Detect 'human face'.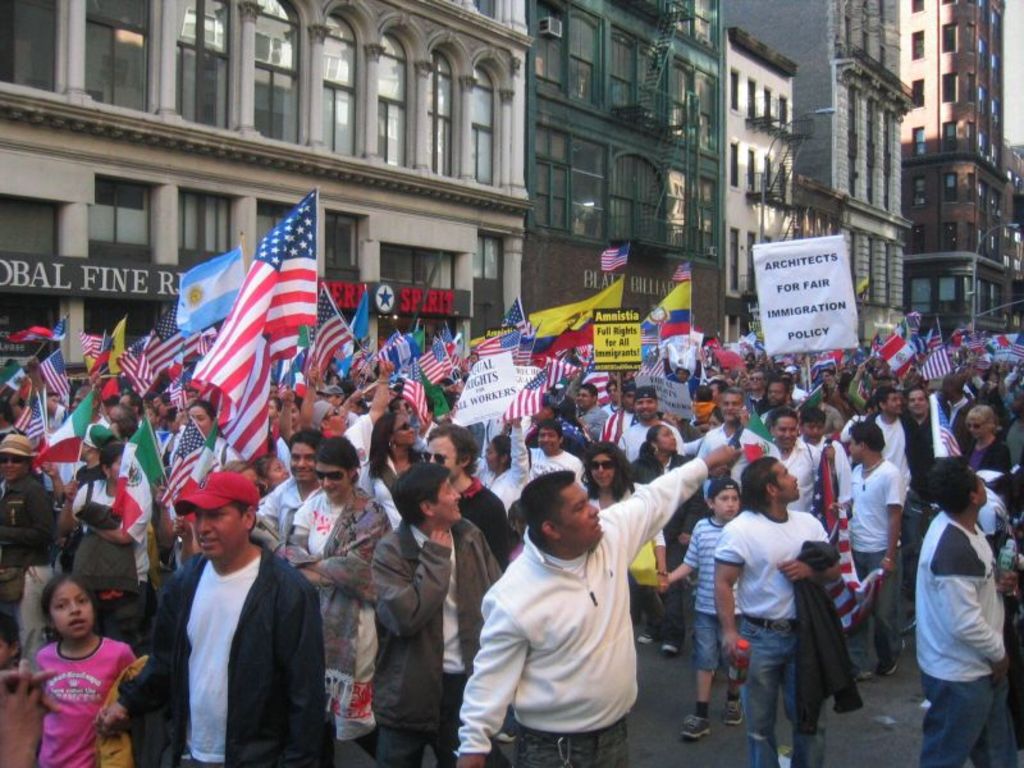
Detected at [50, 577, 91, 636].
